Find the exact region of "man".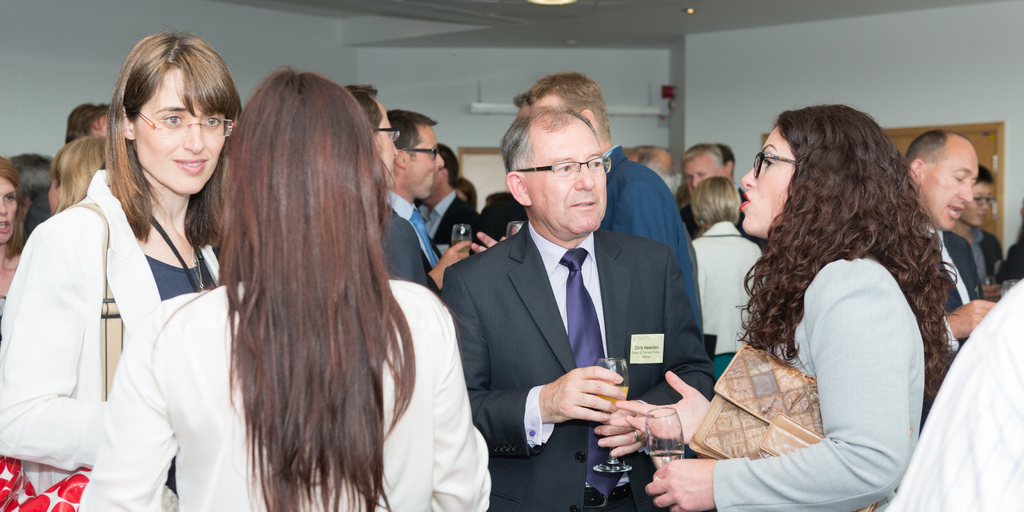
Exact region: 345, 77, 430, 289.
